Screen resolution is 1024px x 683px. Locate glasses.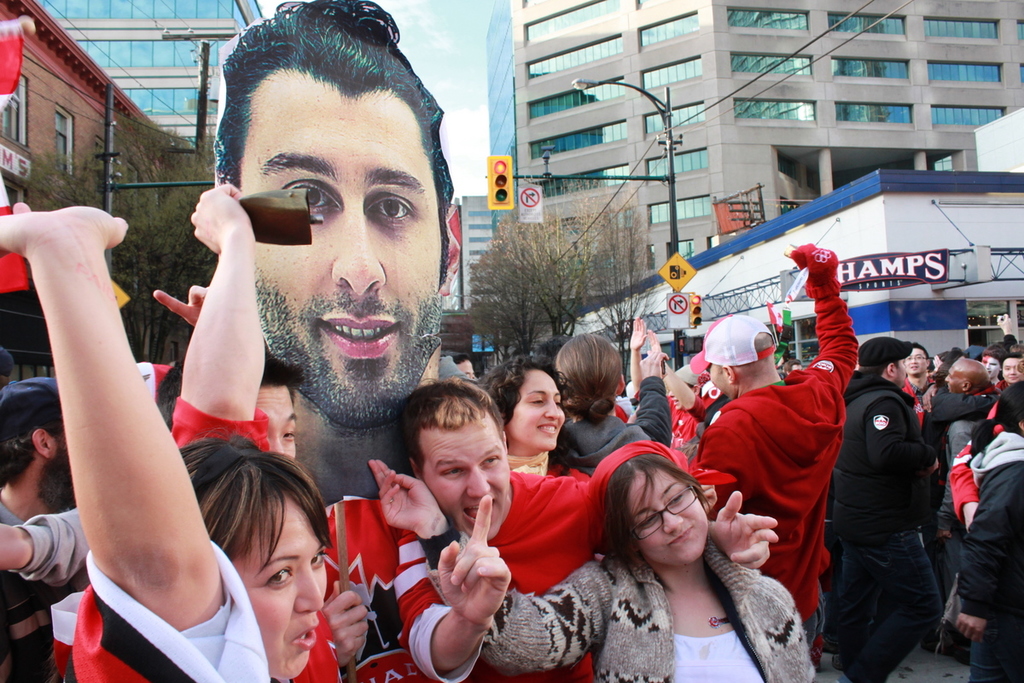
box=[622, 481, 707, 540].
